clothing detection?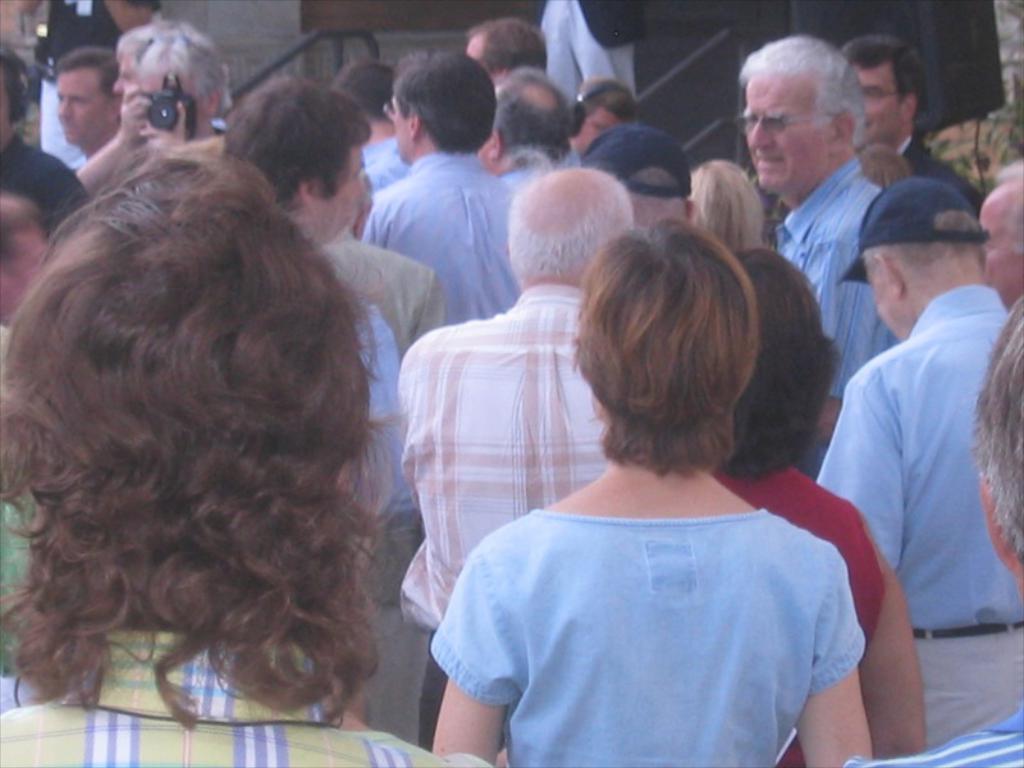
box(0, 625, 499, 767)
